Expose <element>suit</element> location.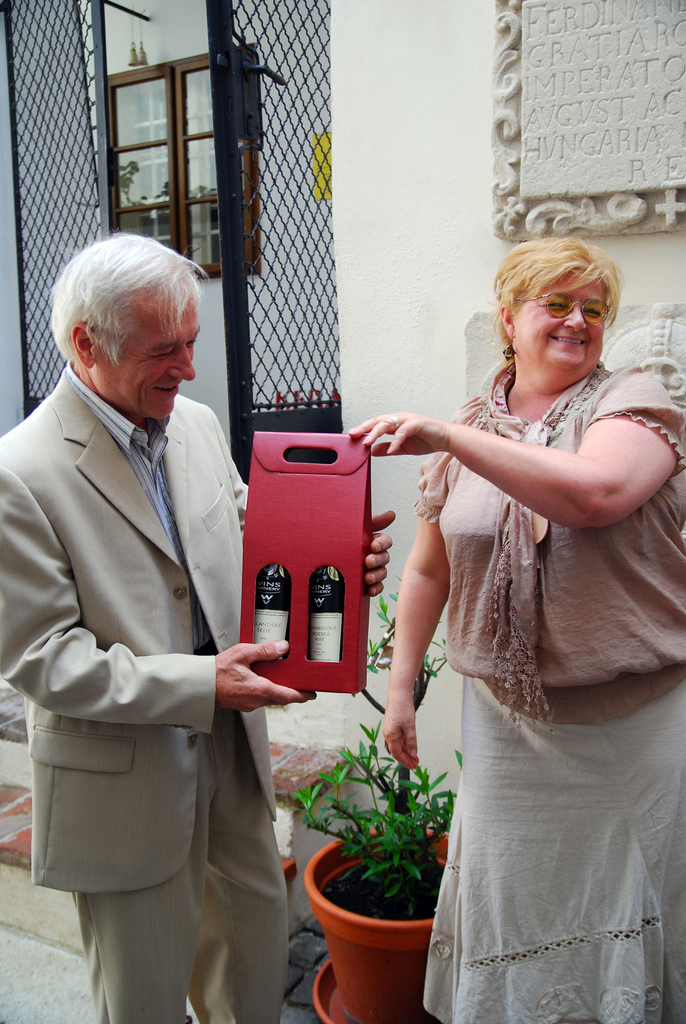
Exposed at select_region(0, 371, 289, 1023).
